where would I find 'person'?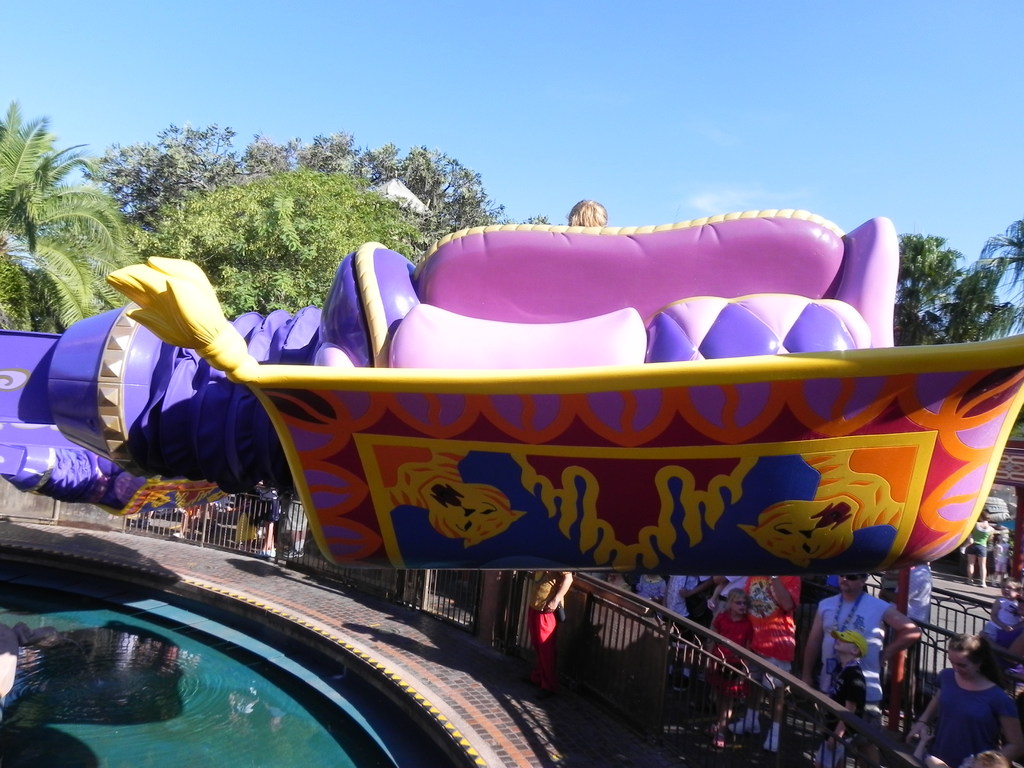
At bbox=(635, 573, 668, 604).
